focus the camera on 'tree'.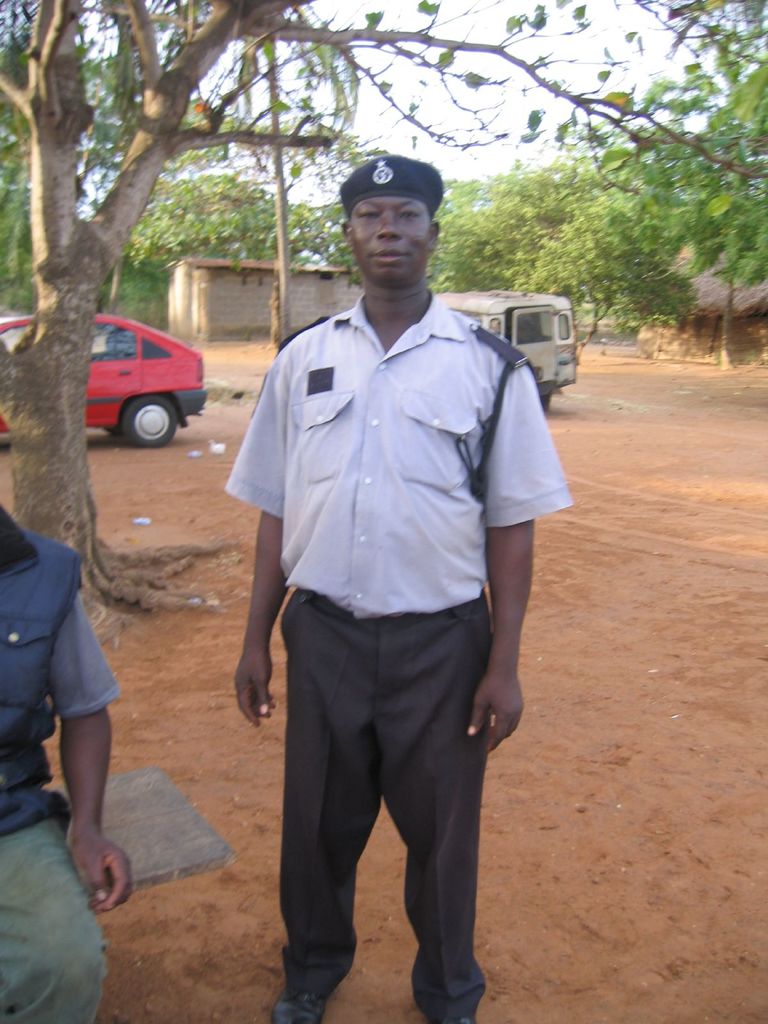
Focus region: select_region(0, 0, 763, 641).
